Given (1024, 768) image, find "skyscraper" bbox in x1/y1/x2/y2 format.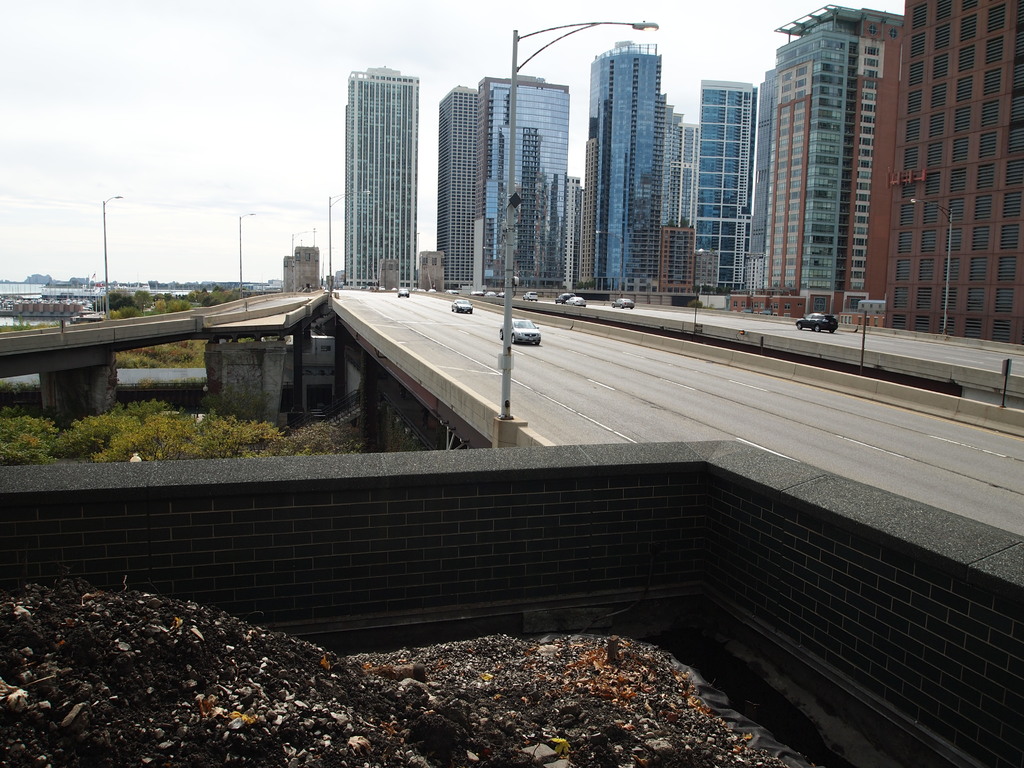
704/81/766/300.
